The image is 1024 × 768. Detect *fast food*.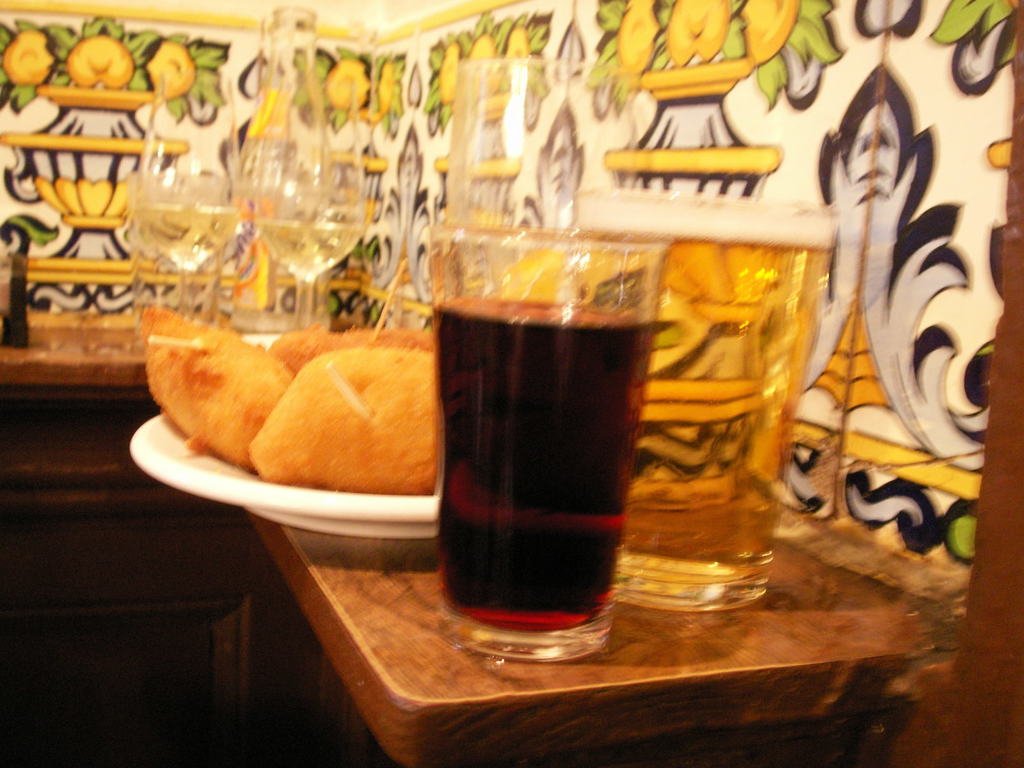
Detection: select_region(268, 326, 436, 375).
